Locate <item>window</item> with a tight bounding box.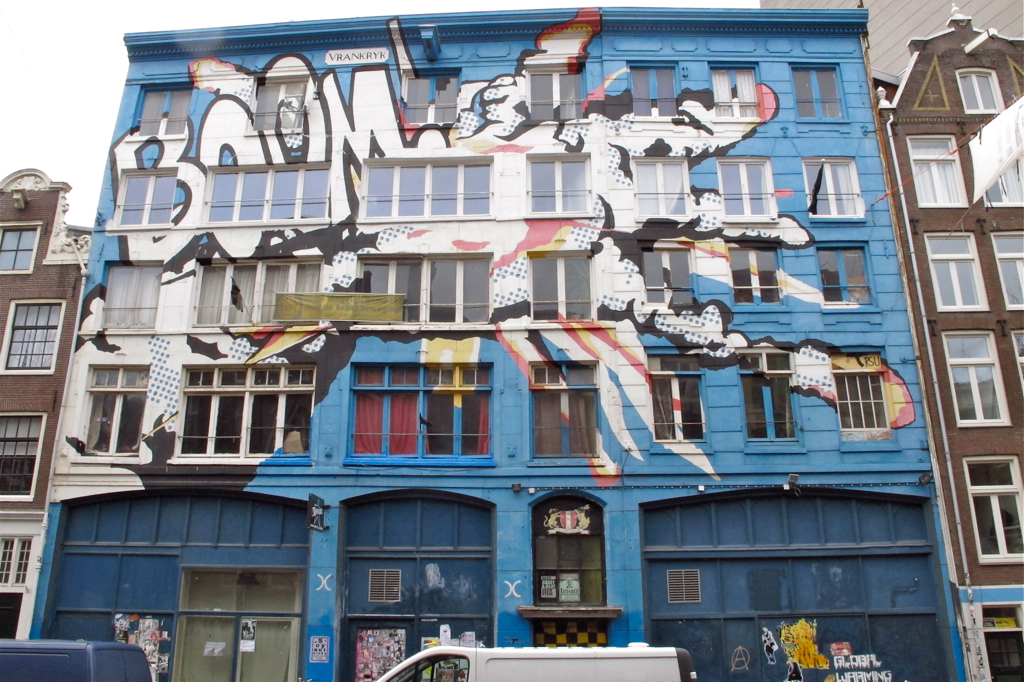
region(946, 329, 1011, 431).
